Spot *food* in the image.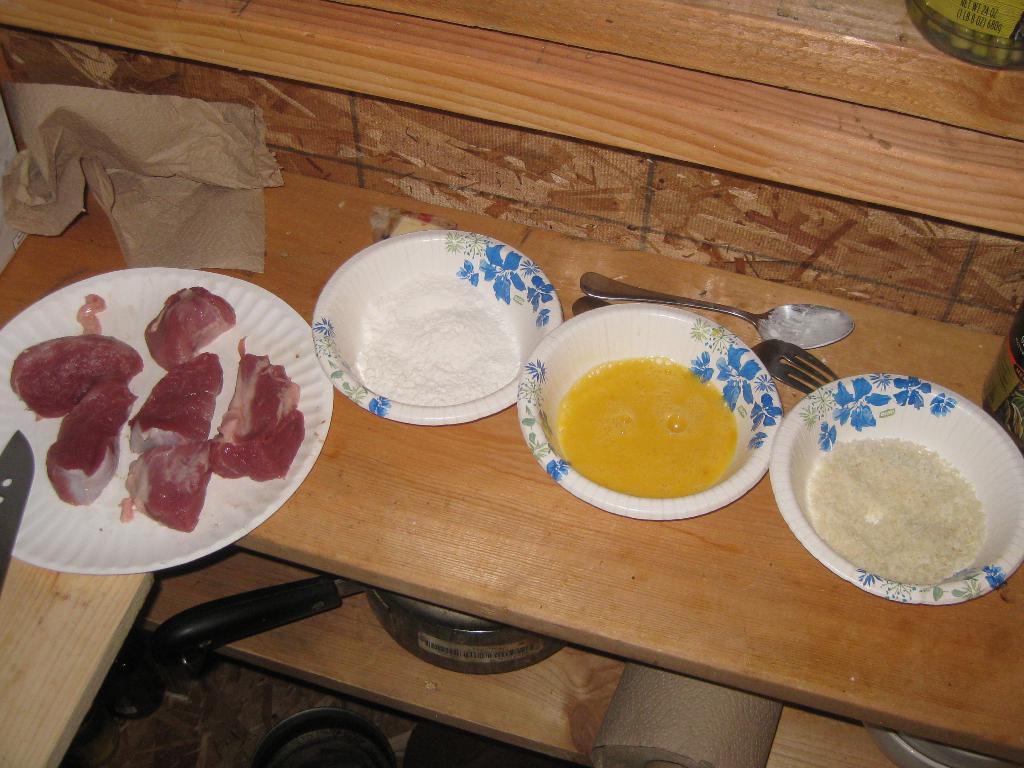
*food* found at pyautogui.locateOnScreen(205, 338, 310, 483).
